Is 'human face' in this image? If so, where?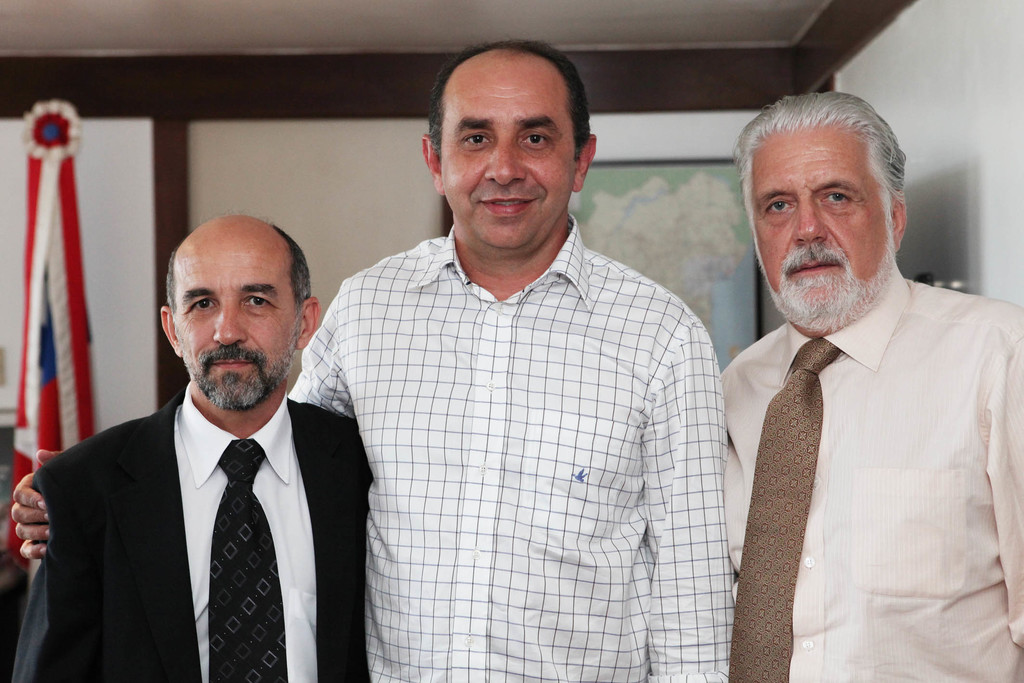
Yes, at 439,52,579,252.
